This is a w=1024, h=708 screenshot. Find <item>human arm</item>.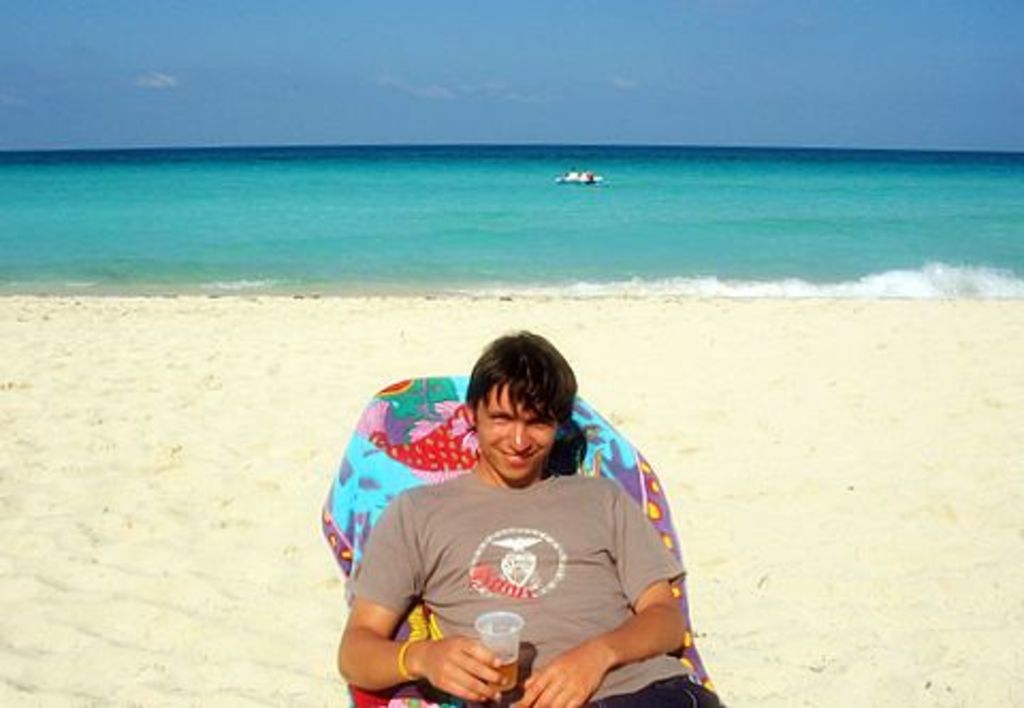
Bounding box: detection(516, 471, 704, 706).
